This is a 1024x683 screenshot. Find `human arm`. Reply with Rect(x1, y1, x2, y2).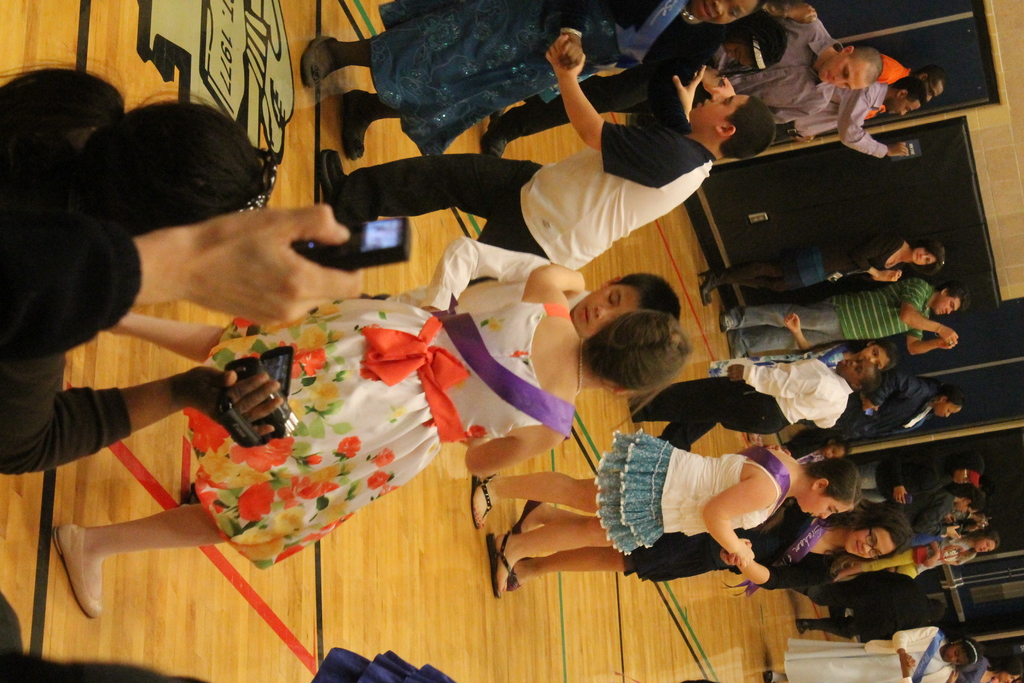
Rect(770, 104, 825, 128).
